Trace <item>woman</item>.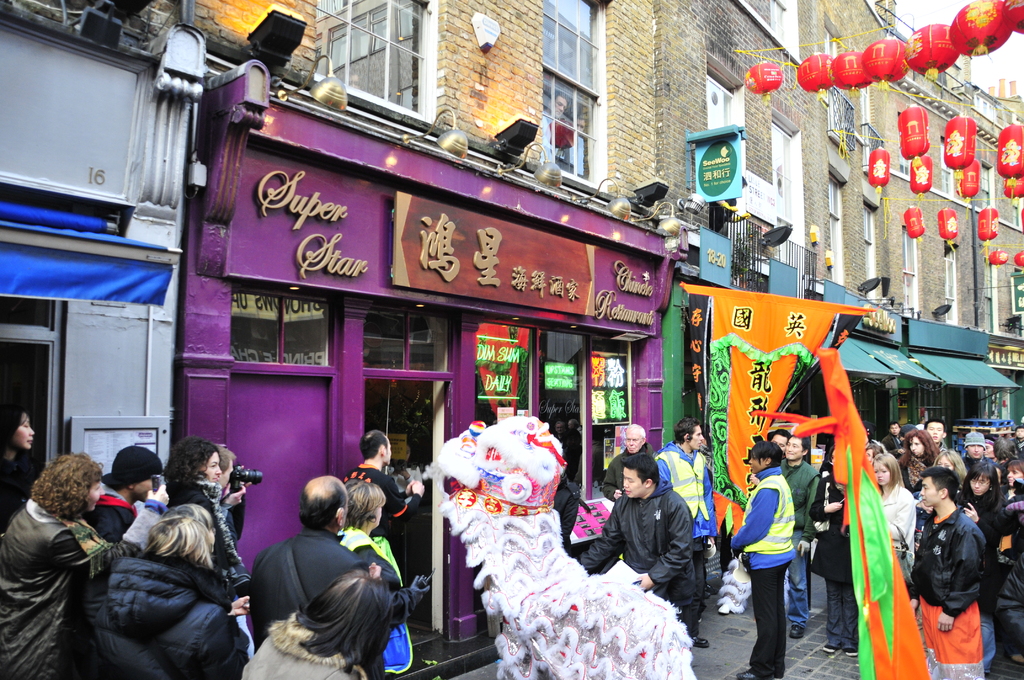
Traced to 991 458 1023 506.
